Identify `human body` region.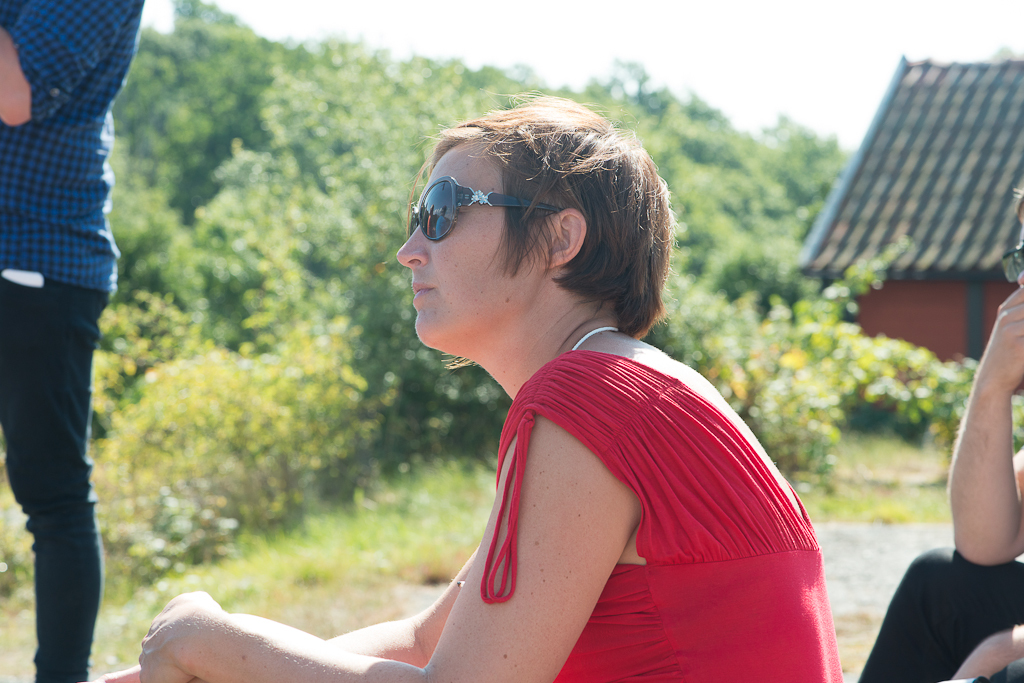
Region: 858 286 1023 682.
